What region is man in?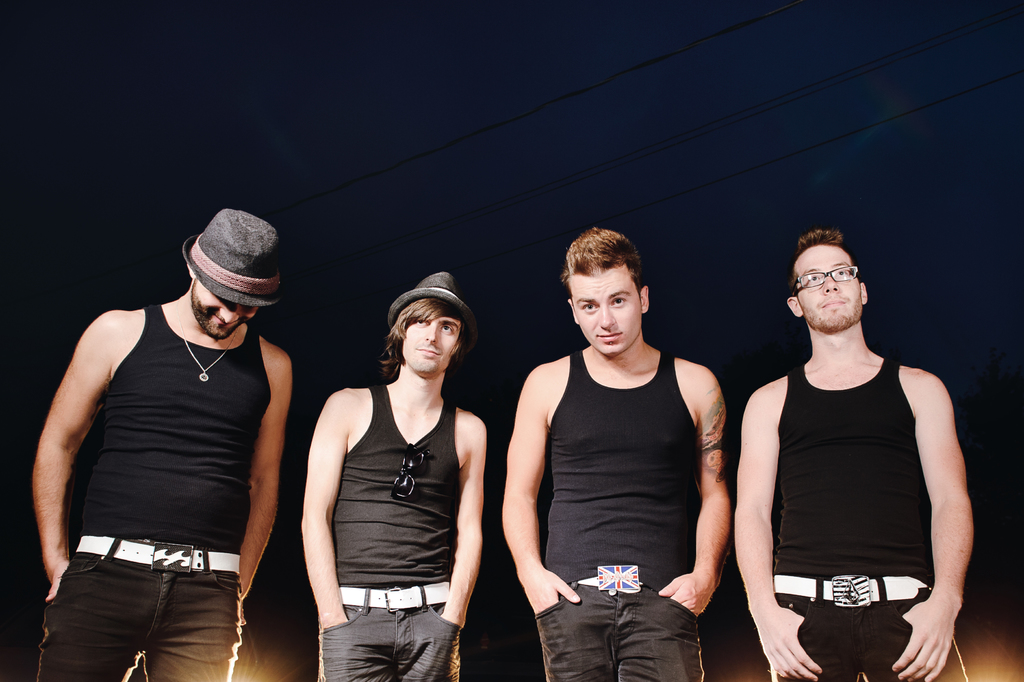
{"left": 734, "top": 225, "right": 980, "bottom": 681}.
